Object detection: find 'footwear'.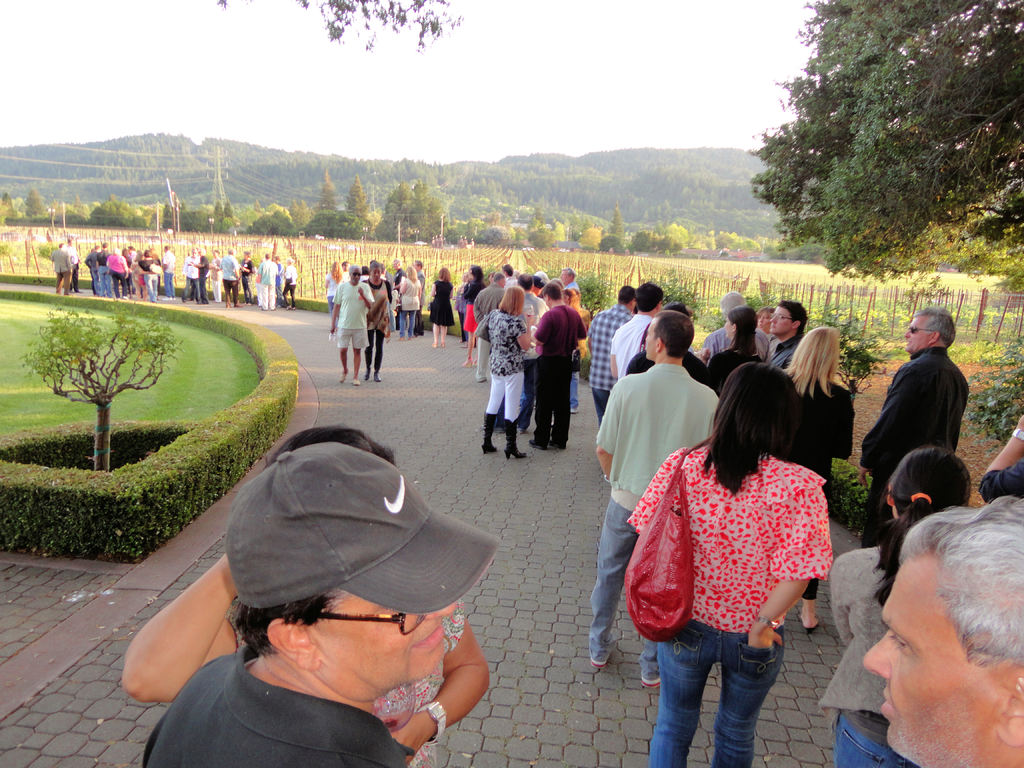
<region>374, 369, 383, 381</region>.
